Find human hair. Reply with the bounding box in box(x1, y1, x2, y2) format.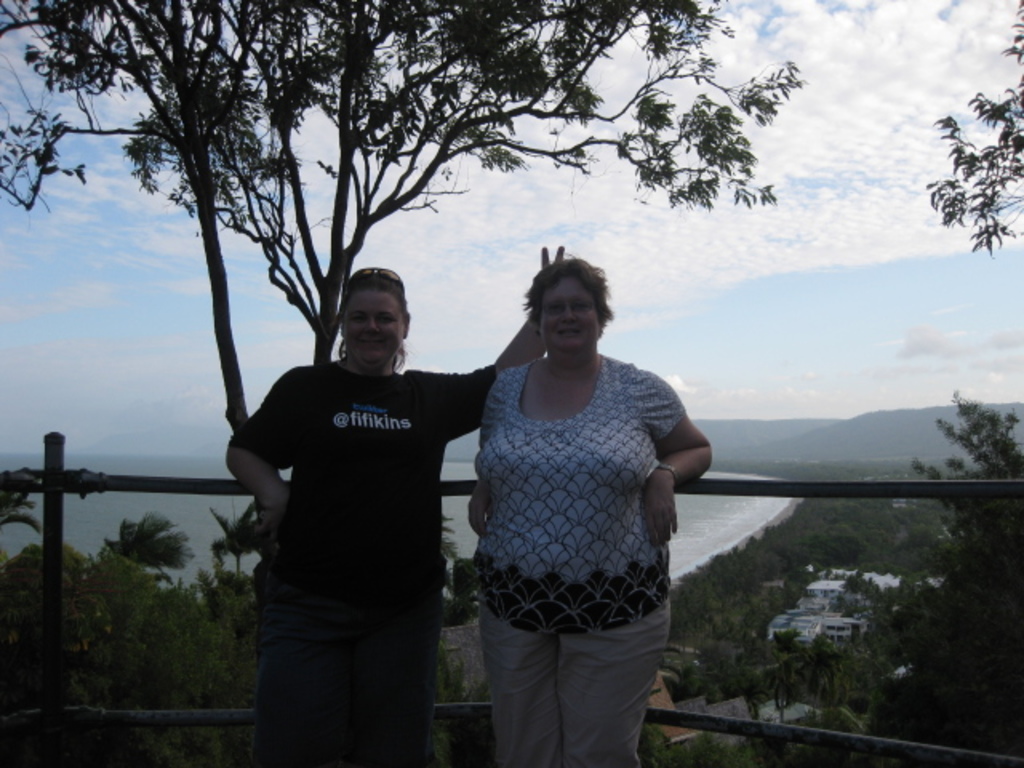
box(507, 256, 608, 352).
